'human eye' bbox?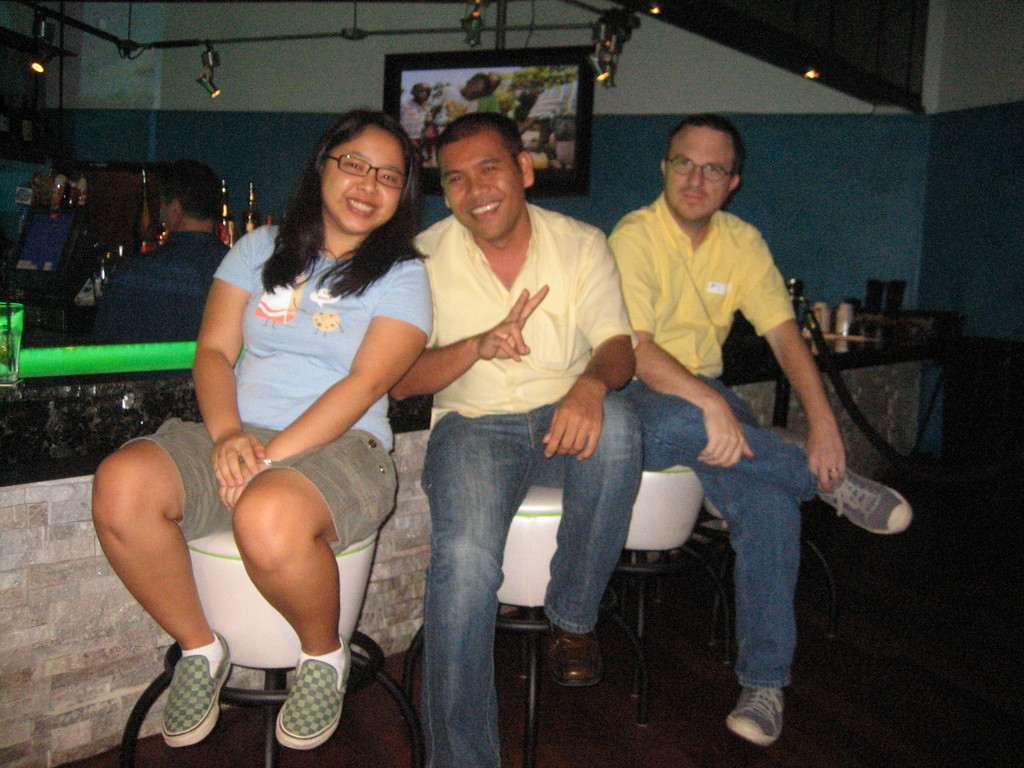
box(376, 172, 395, 187)
